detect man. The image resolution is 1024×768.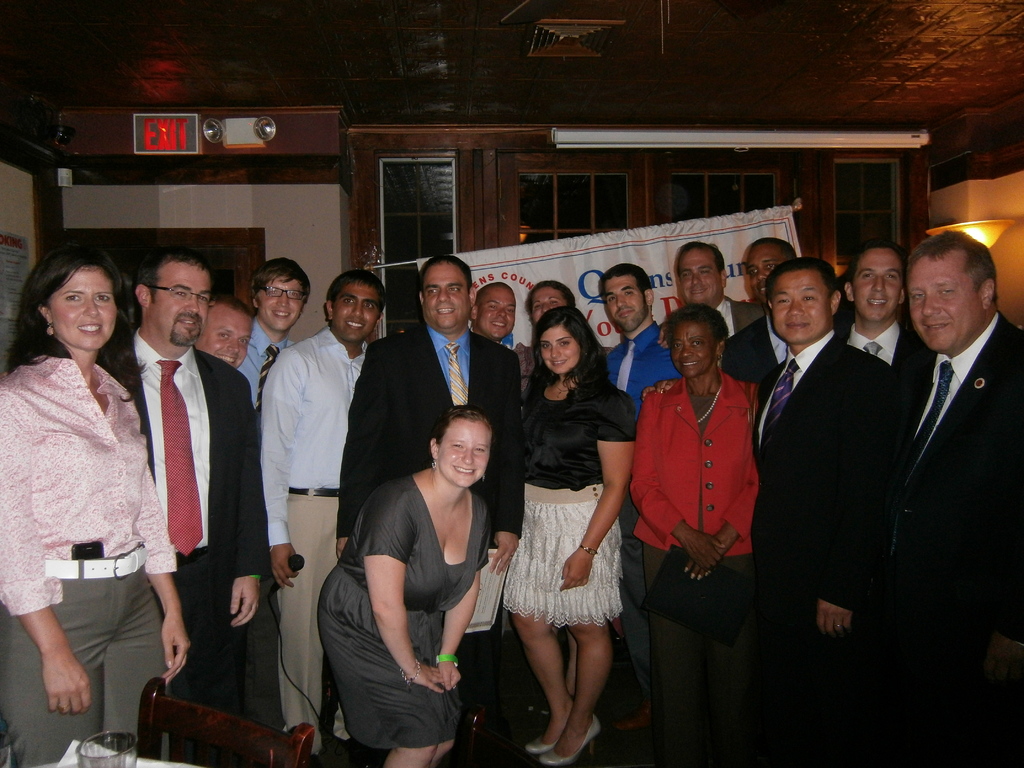
l=895, t=236, r=1023, b=767.
